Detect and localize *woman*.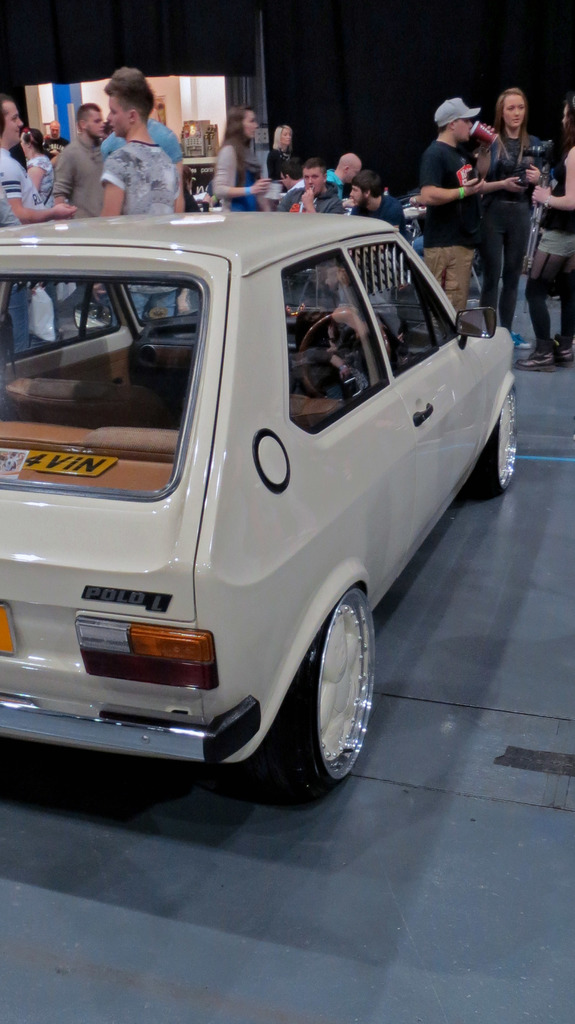
Localized at [19, 127, 53, 210].
